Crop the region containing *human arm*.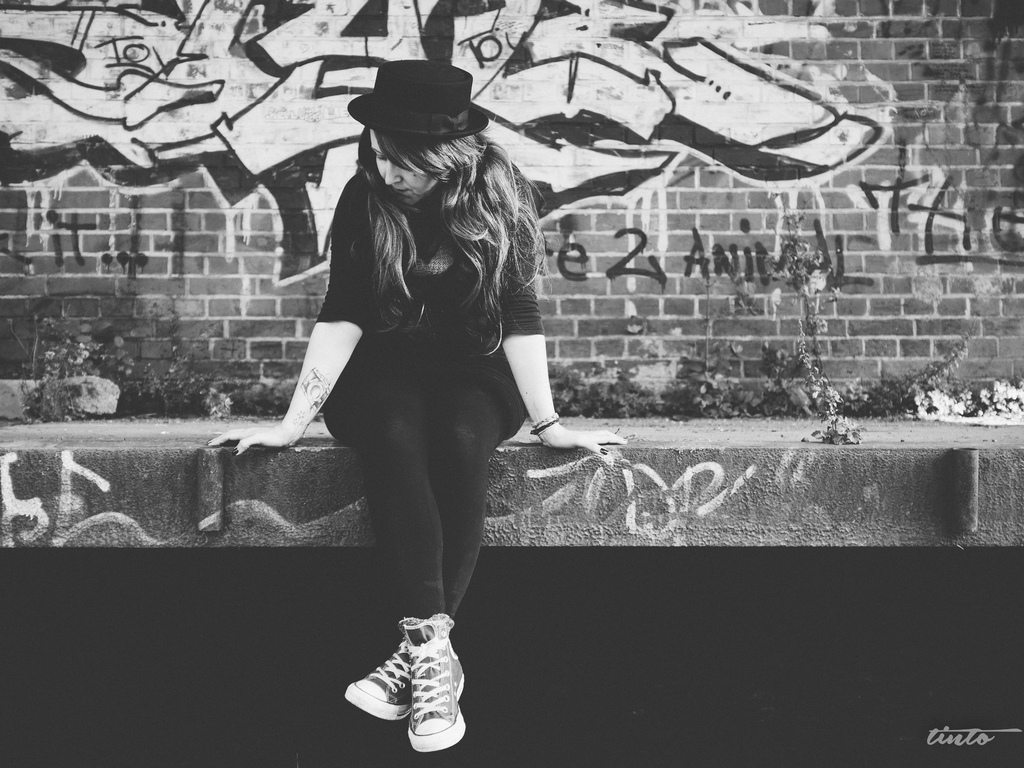
Crop region: (left=207, top=178, right=377, bottom=456).
